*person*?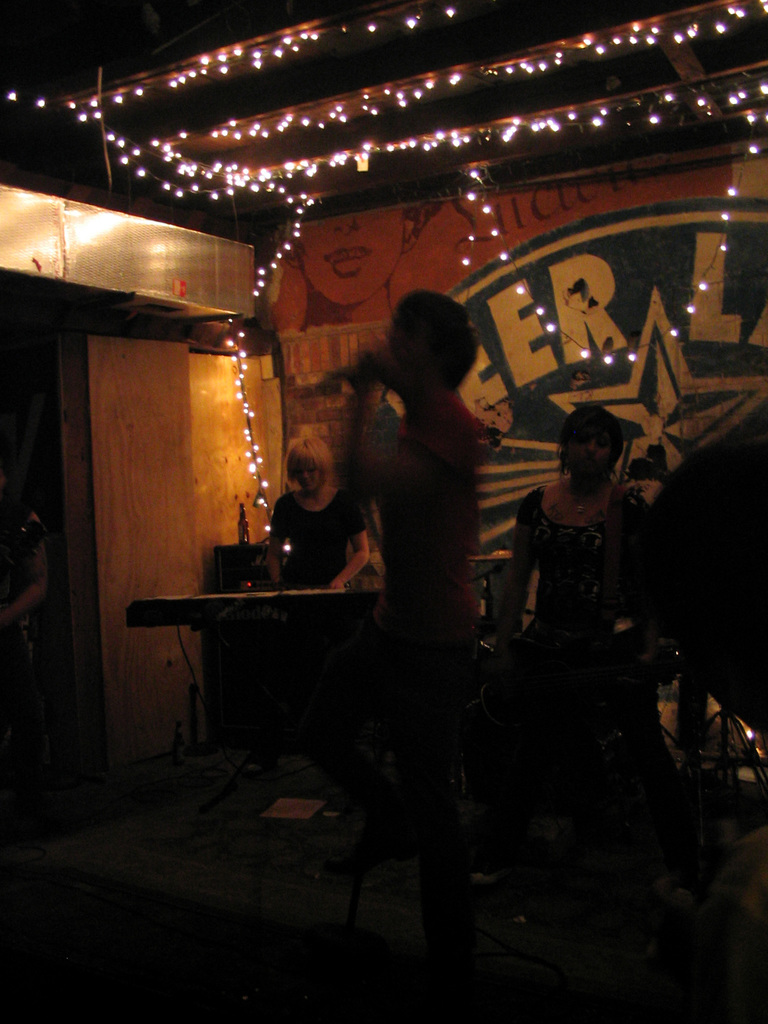
bbox(338, 275, 509, 717)
